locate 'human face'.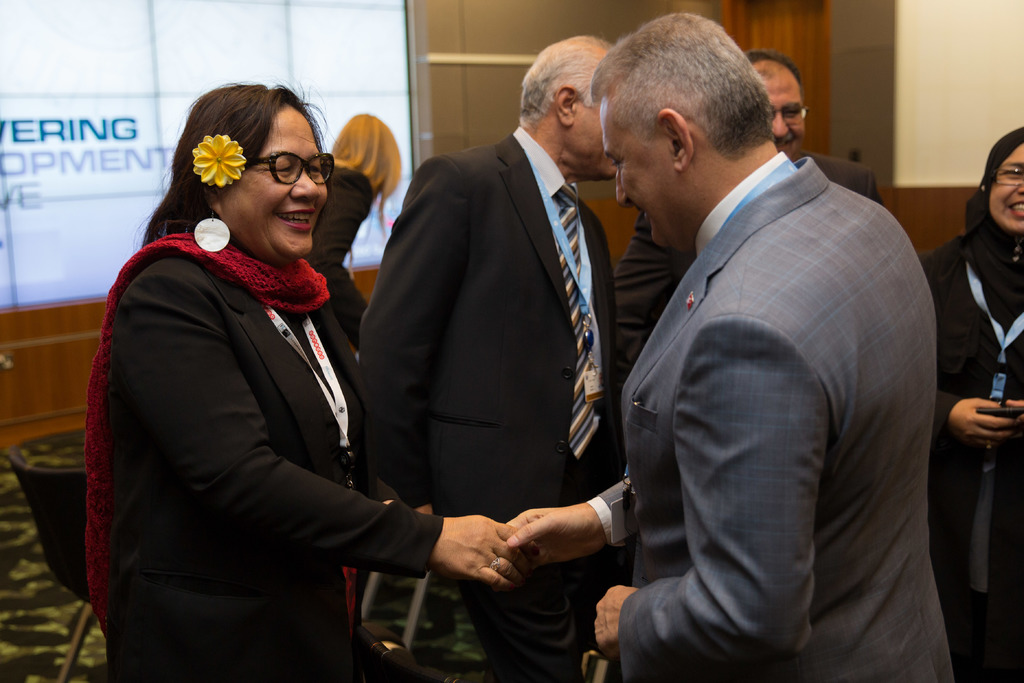
Bounding box: crop(602, 108, 681, 248).
